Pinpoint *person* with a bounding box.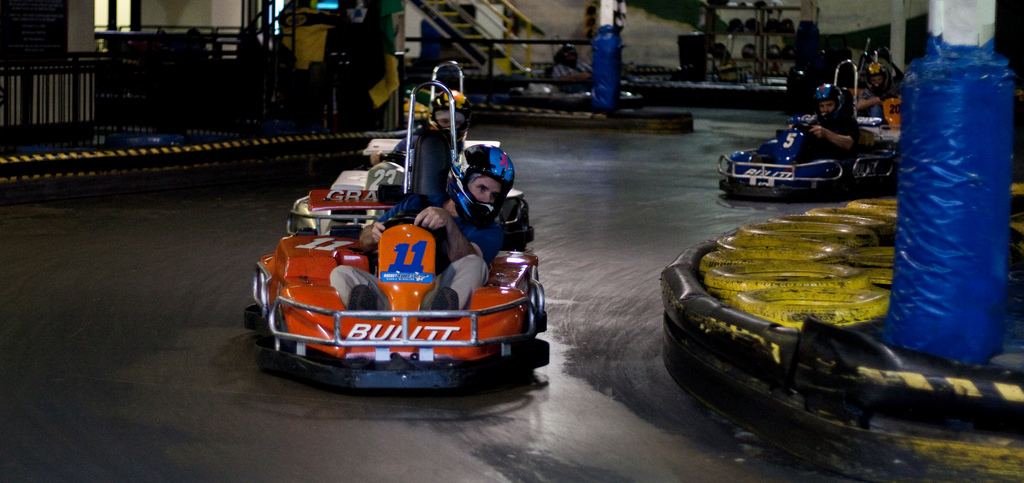
<box>385,88,470,194</box>.
